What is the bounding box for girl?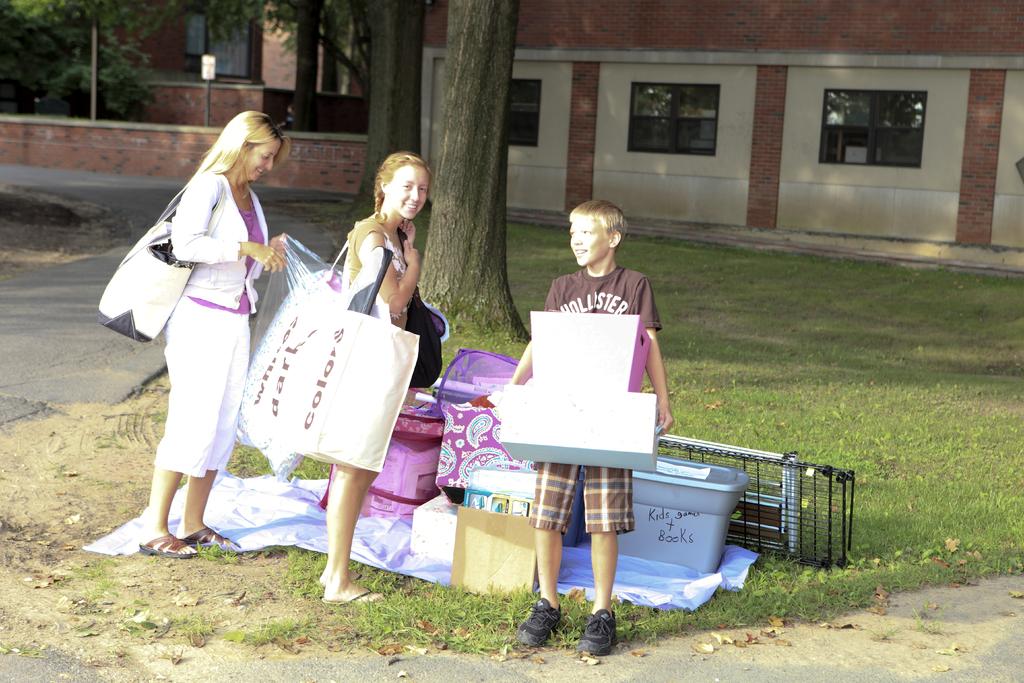
BBox(316, 149, 430, 602).
